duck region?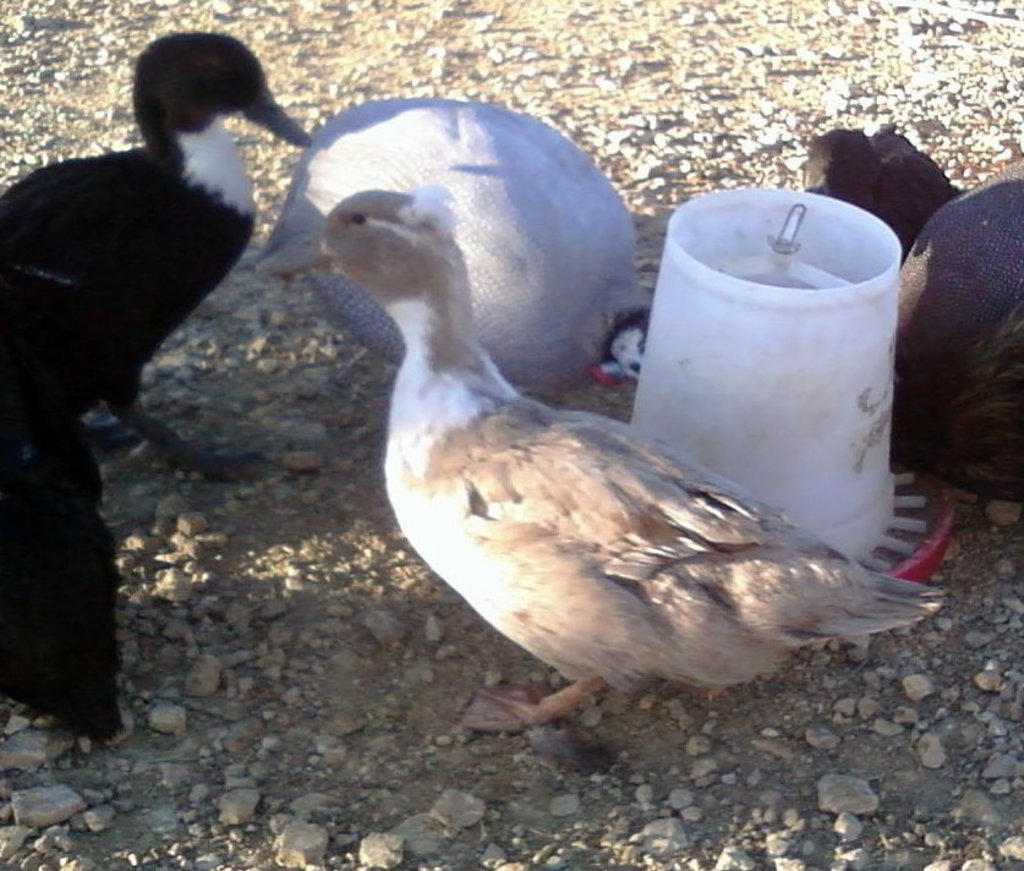
<bbox>243, 181, 975, 761</bbox>
